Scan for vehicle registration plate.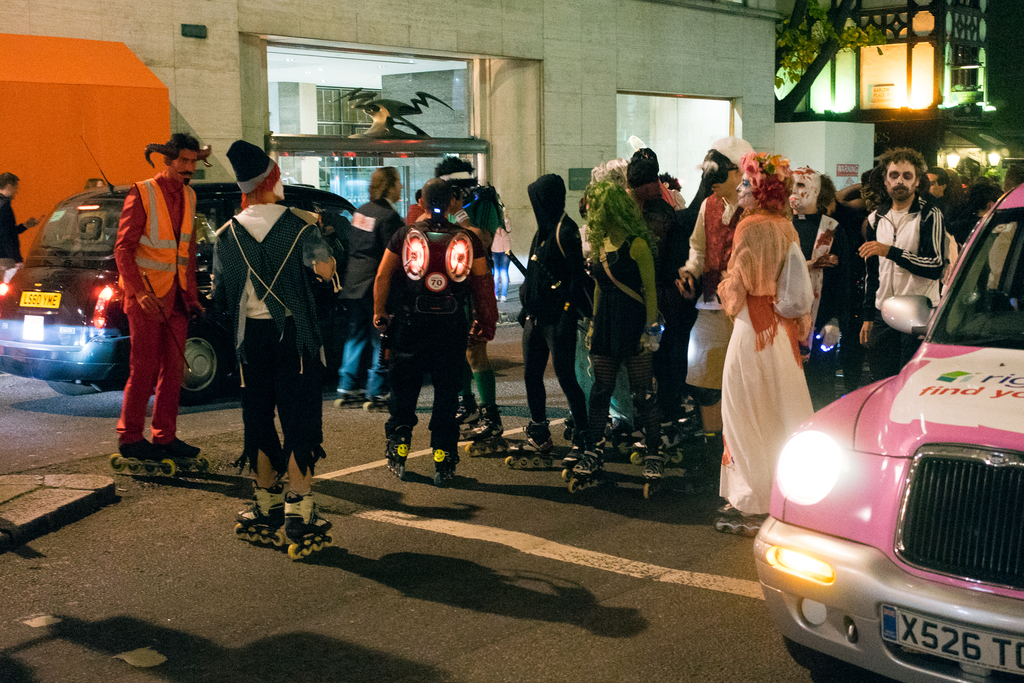
Scan result: (x1=19, y1=290, x2=65, y2=309).
